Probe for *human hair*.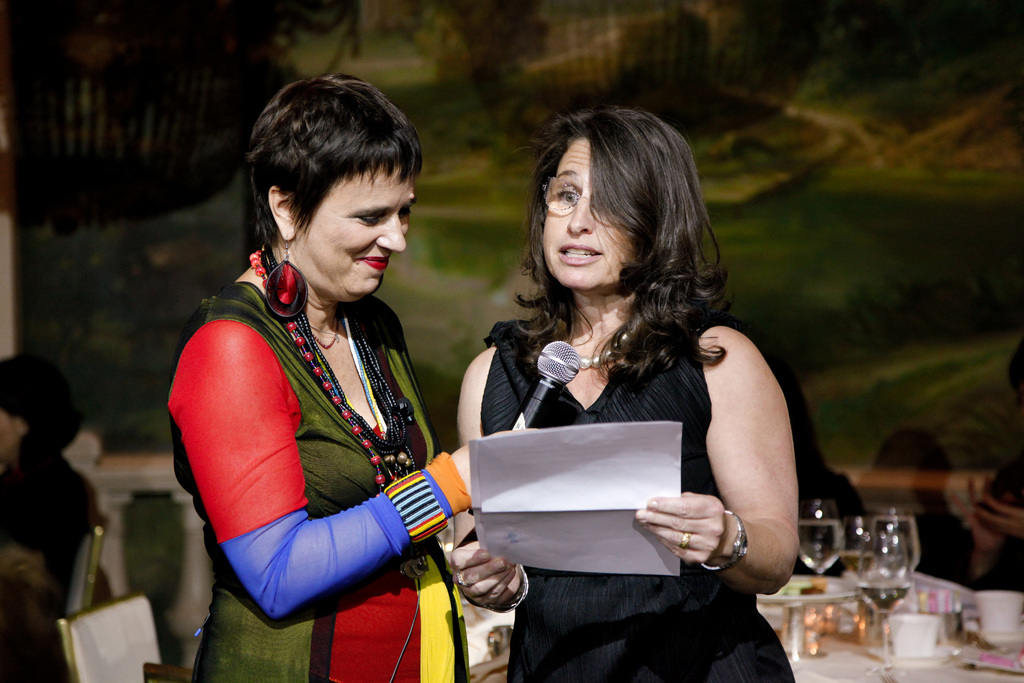
Probe result: box=[0, 352, 79, 470].
